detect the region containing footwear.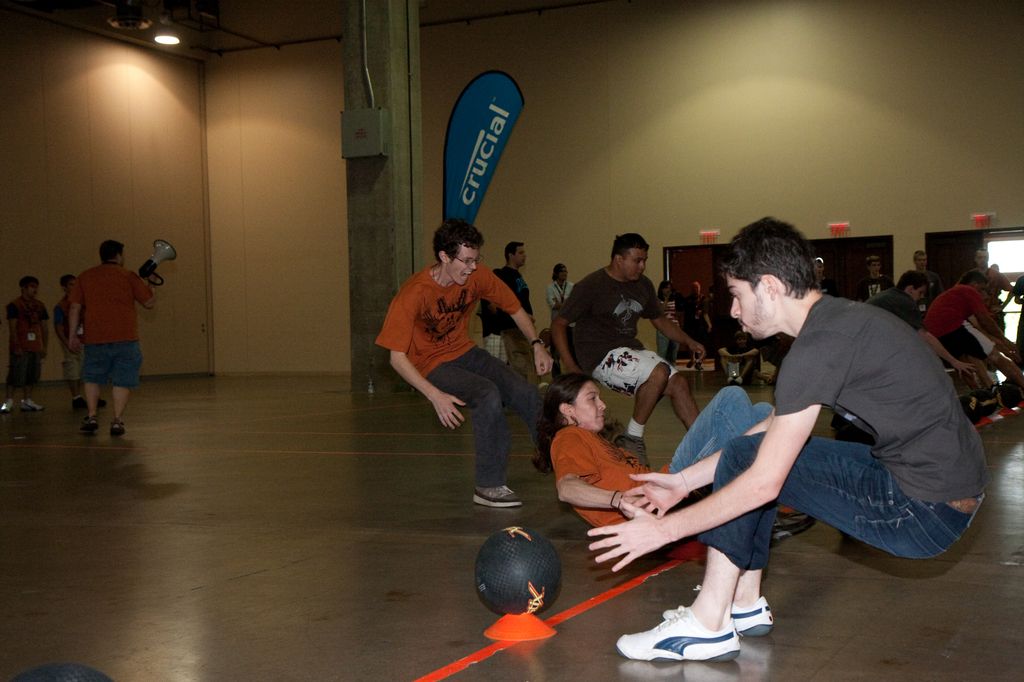
75/391/96/413.
